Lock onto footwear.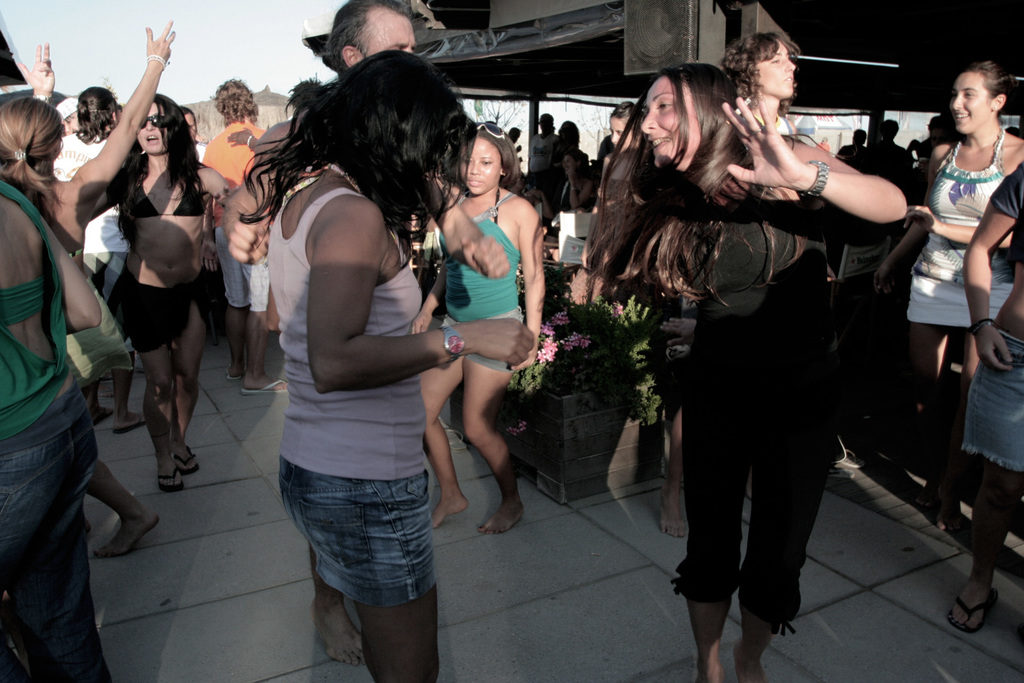
Locked: 174:438:200:475.
